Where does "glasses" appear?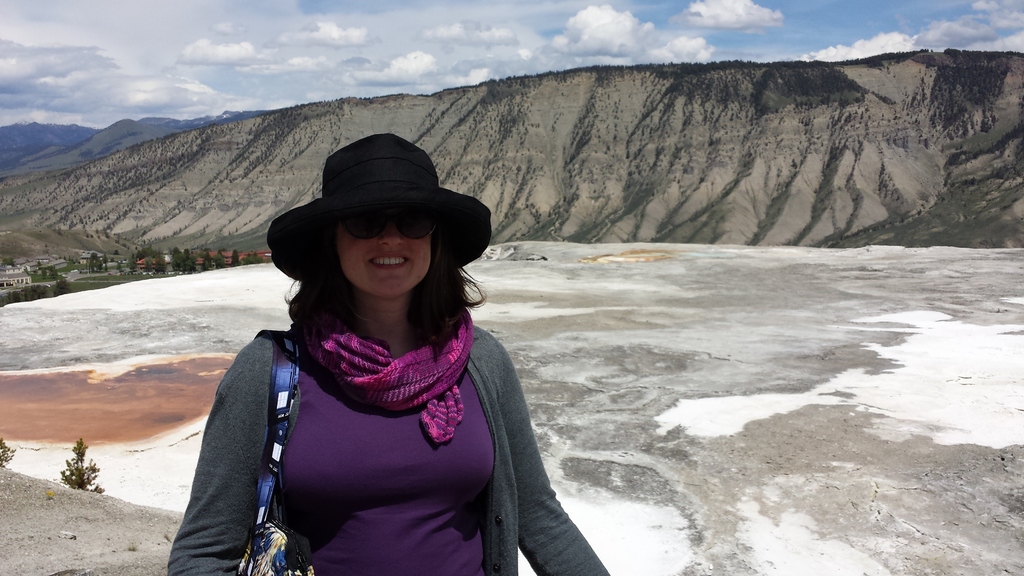
Appears at pyautogui.locateOnScreen(342, 207, 440, 241).
